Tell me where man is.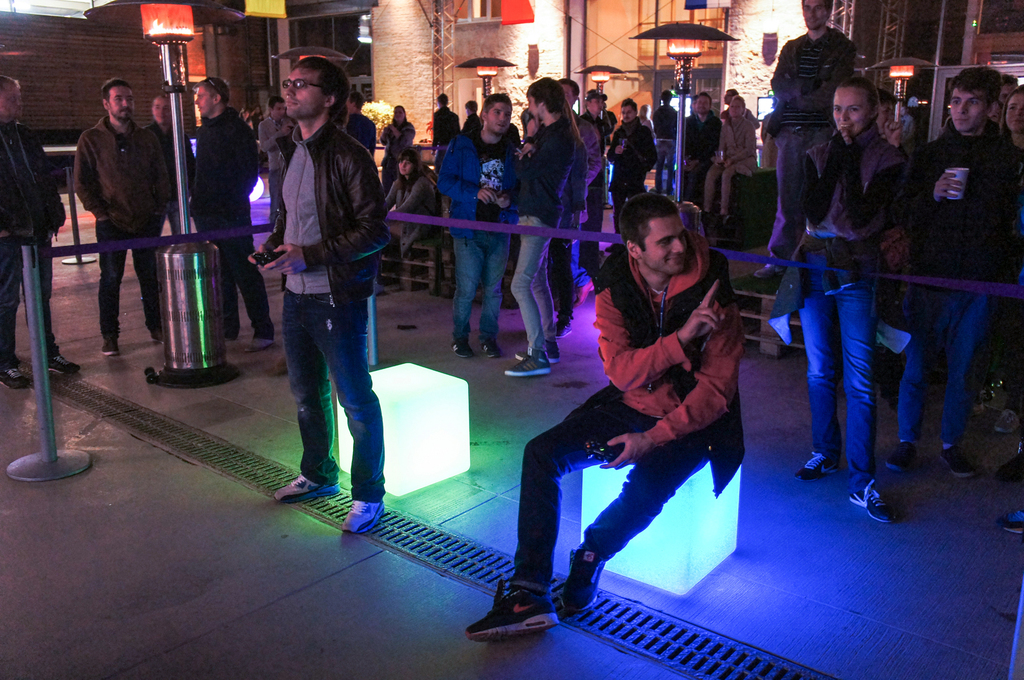
man is at left=654, top=94, right=678, bottom=202.
